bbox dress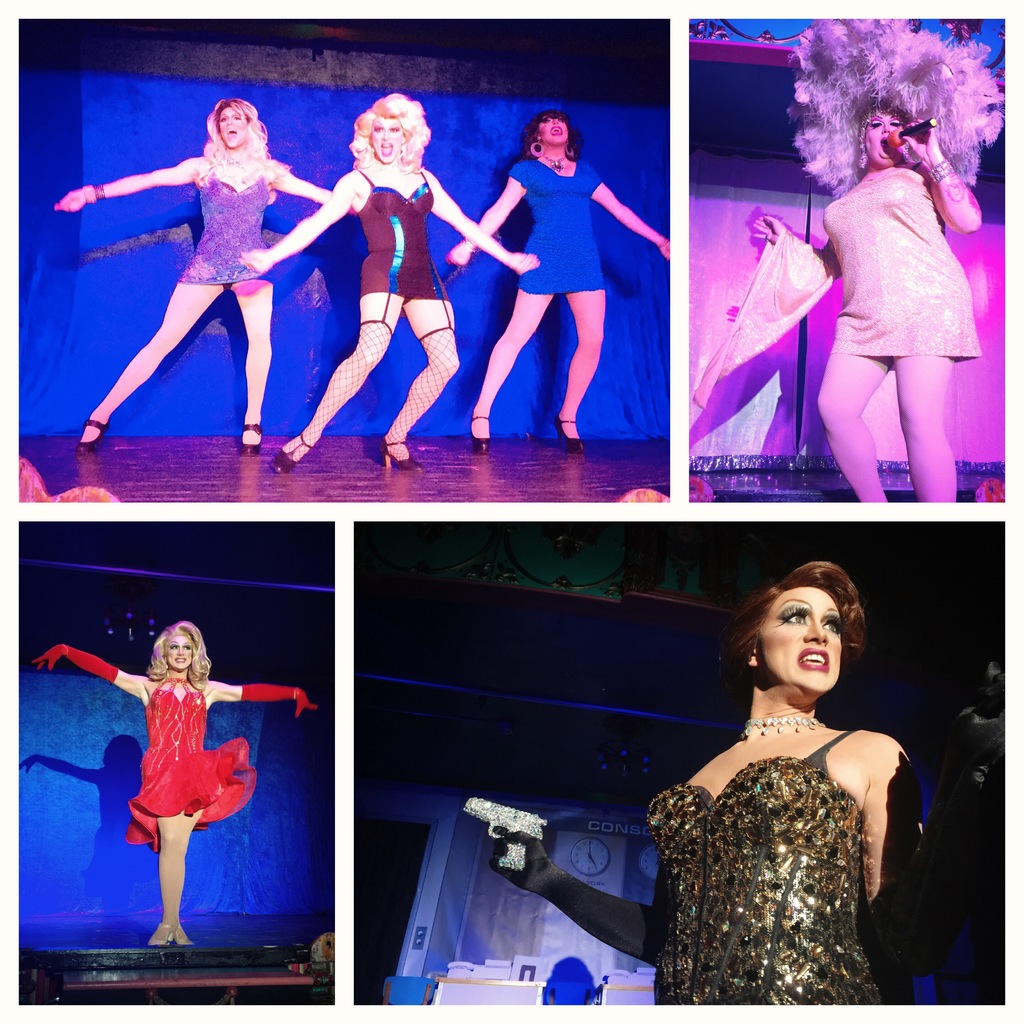
bbox=[175, 158, 277, 280]
